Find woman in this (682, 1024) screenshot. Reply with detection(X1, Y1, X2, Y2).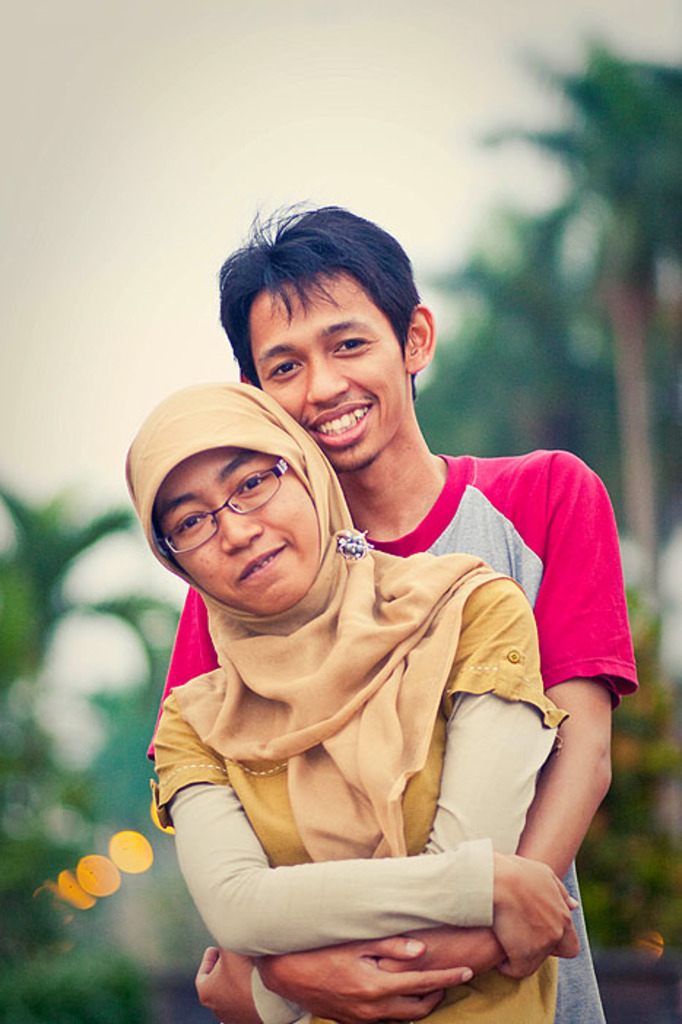
detection(107, 372, 583, 1008).
